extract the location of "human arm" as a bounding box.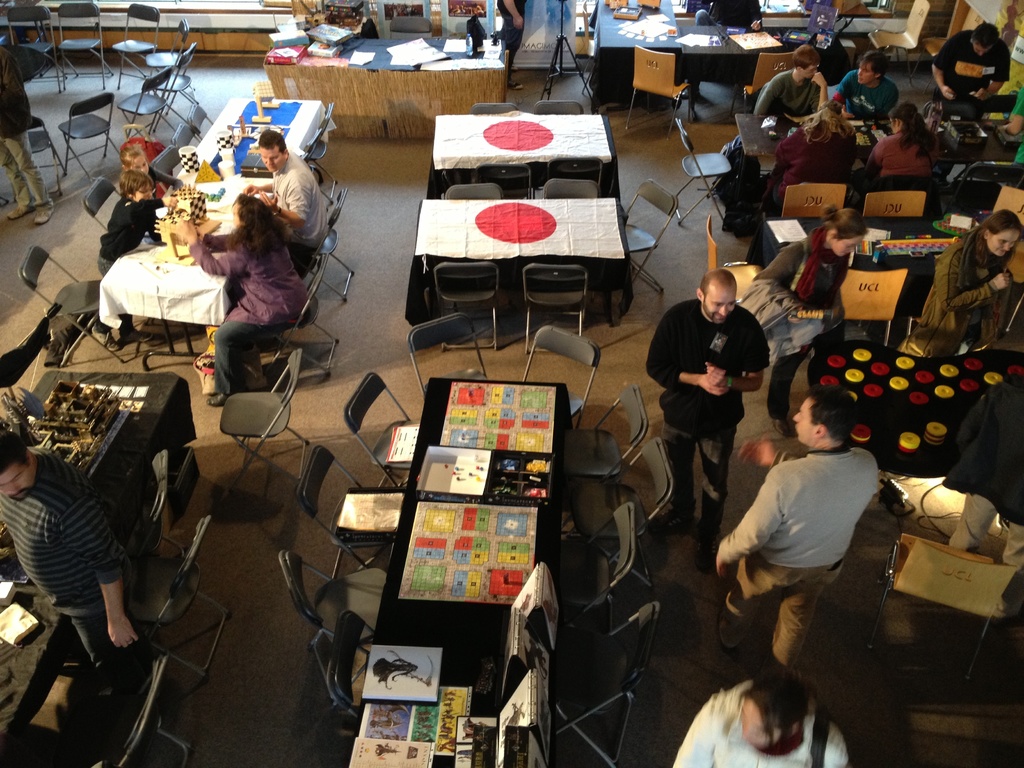
<region>824, 66, 851, 134</region>.
